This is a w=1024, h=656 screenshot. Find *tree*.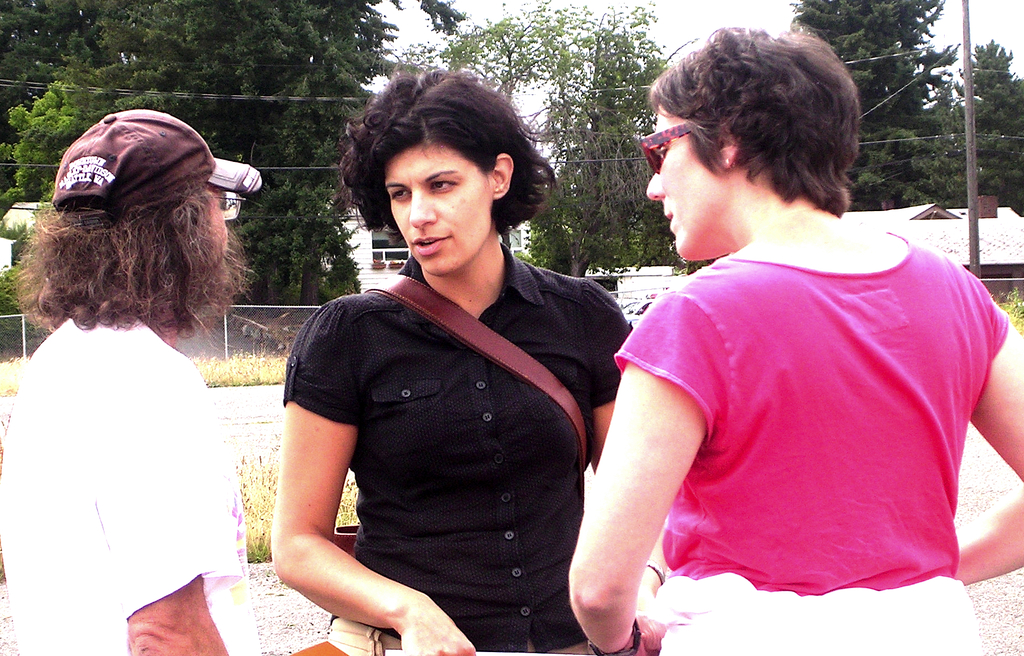
Bounding box: x1=906 y1=42 x2=1023 y2=216.
